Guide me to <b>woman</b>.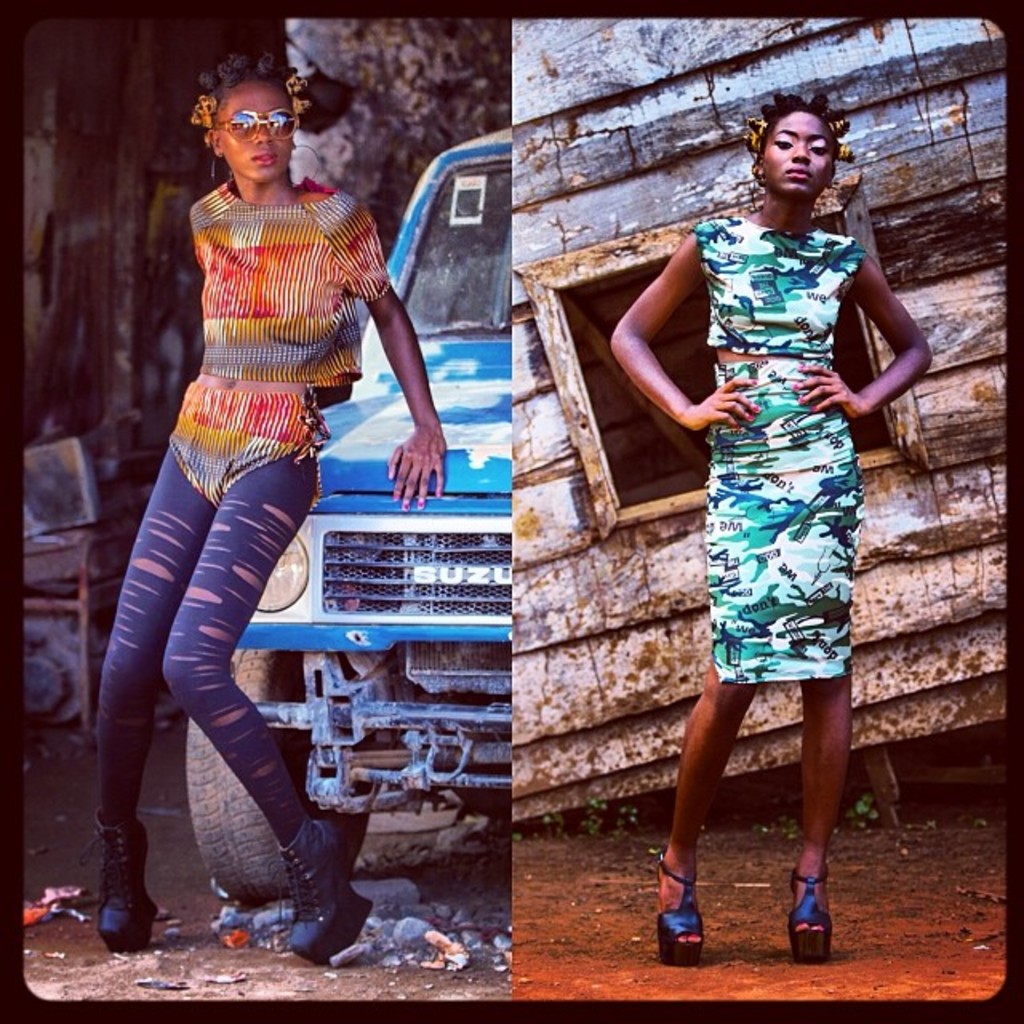
Guidance: left=606, top=107, right=938, bottom=870.
